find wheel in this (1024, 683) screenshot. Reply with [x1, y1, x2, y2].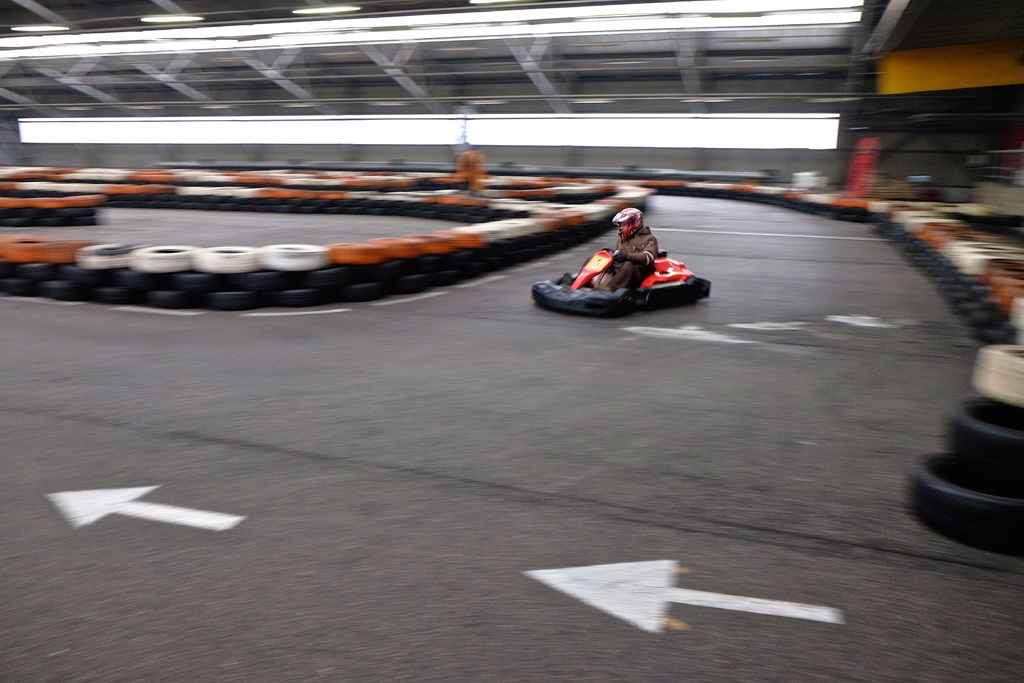
[616, 289, 639, 318].
